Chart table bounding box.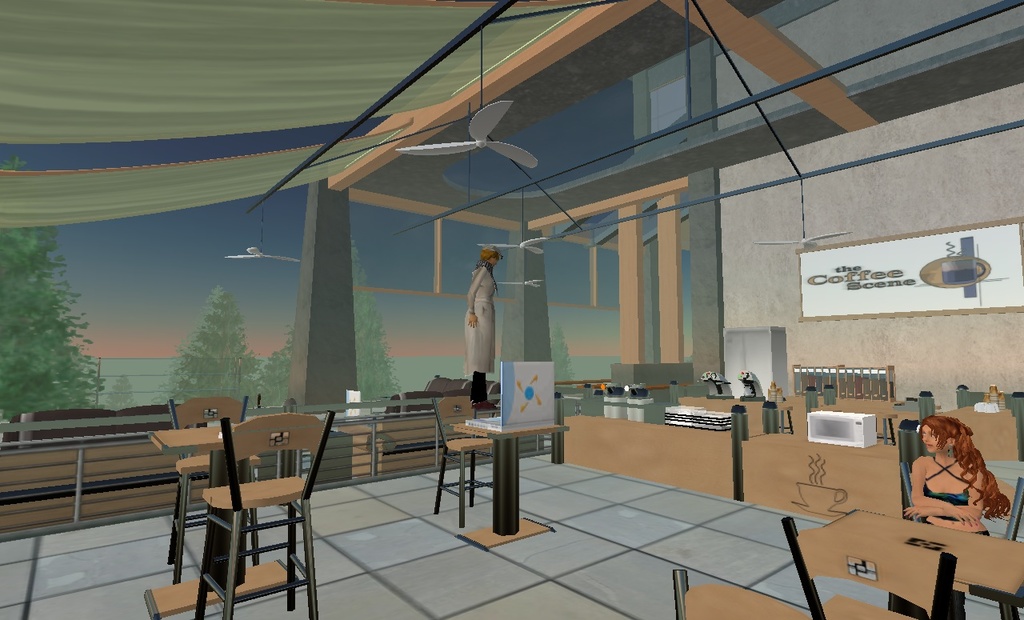
Charted: crop(846, 512, 1023, 604).
